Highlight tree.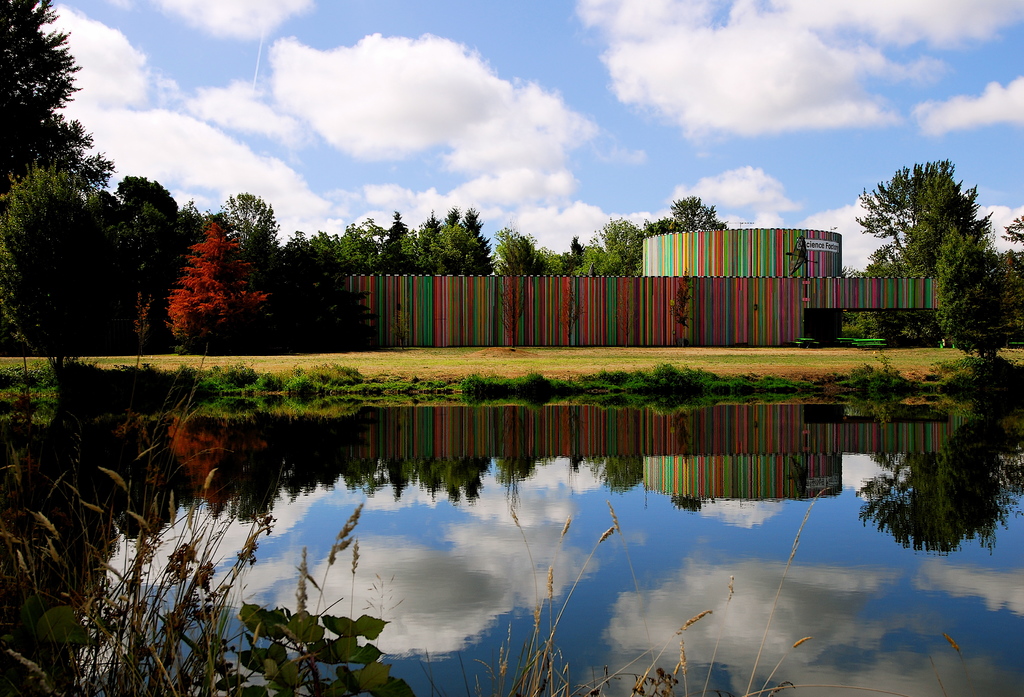
Highlighted region: bbox(861, 147, 1000, 317).
